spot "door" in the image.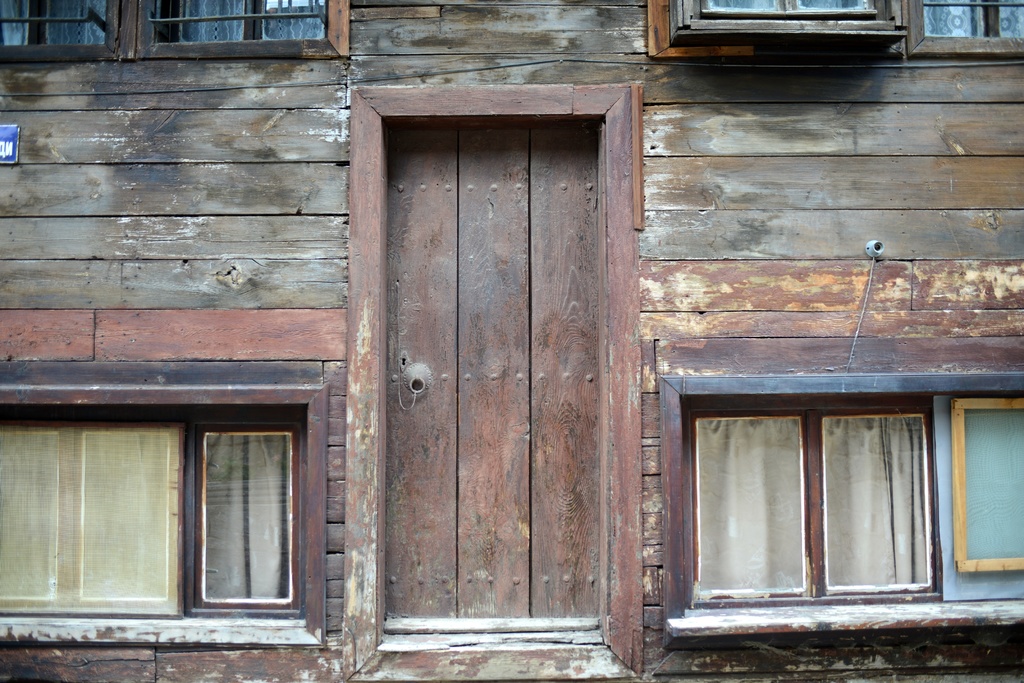
"door" found at [left=382, top=126, right=598, bottom=637].
